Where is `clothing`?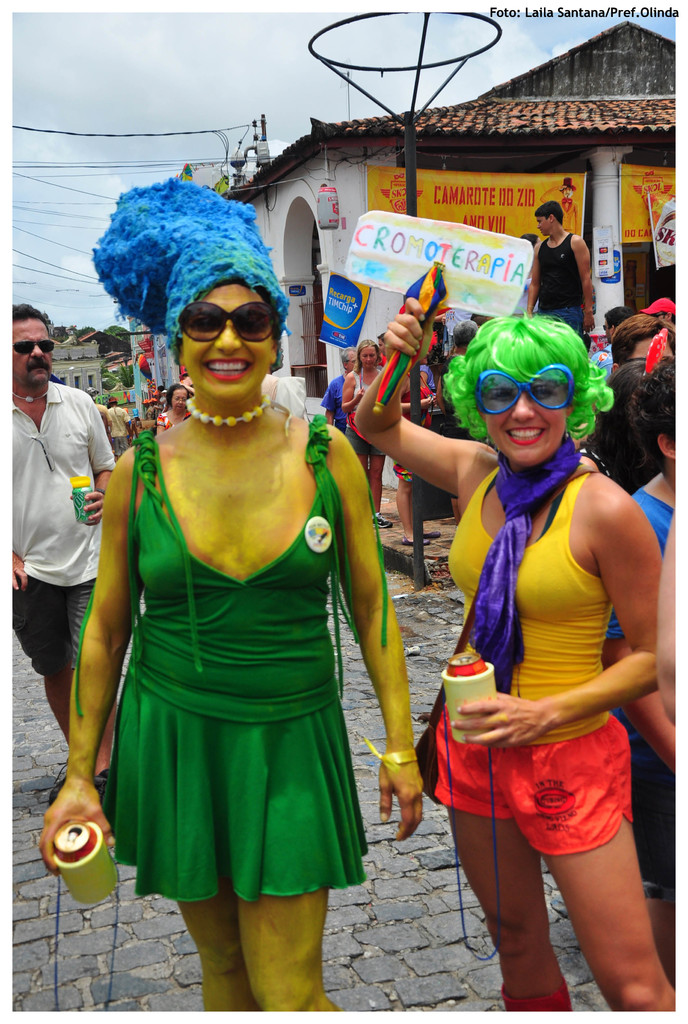
crop(444, 431, 586, 689).
